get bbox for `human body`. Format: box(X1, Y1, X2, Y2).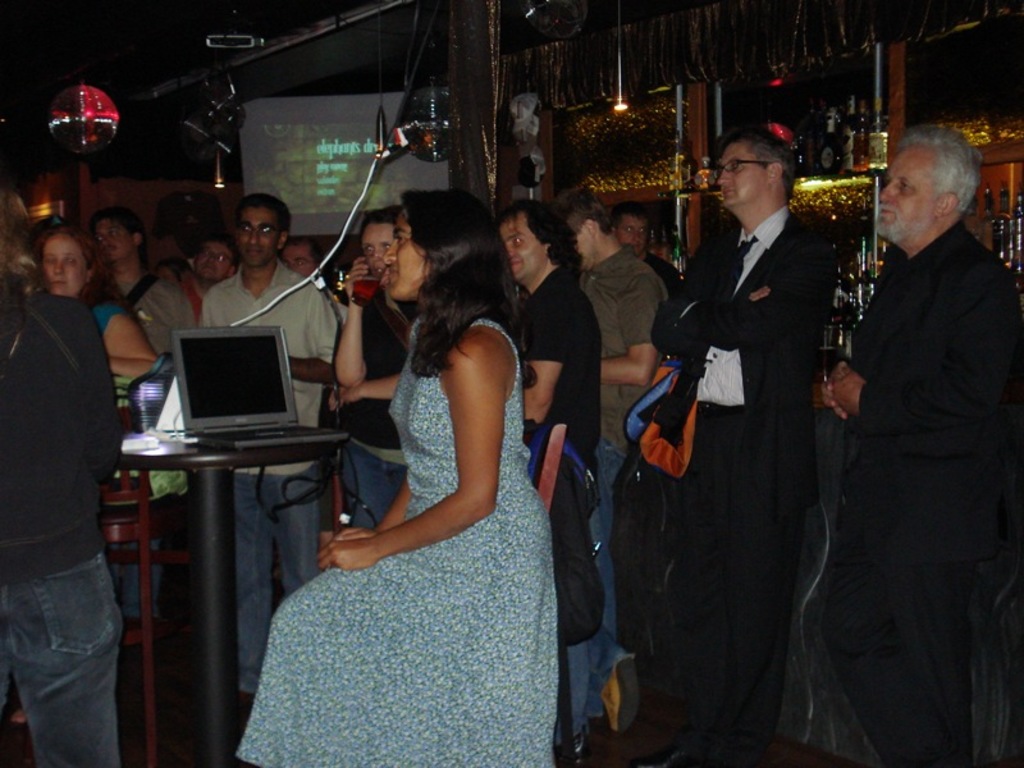
box(645, 204, 840, 767).
